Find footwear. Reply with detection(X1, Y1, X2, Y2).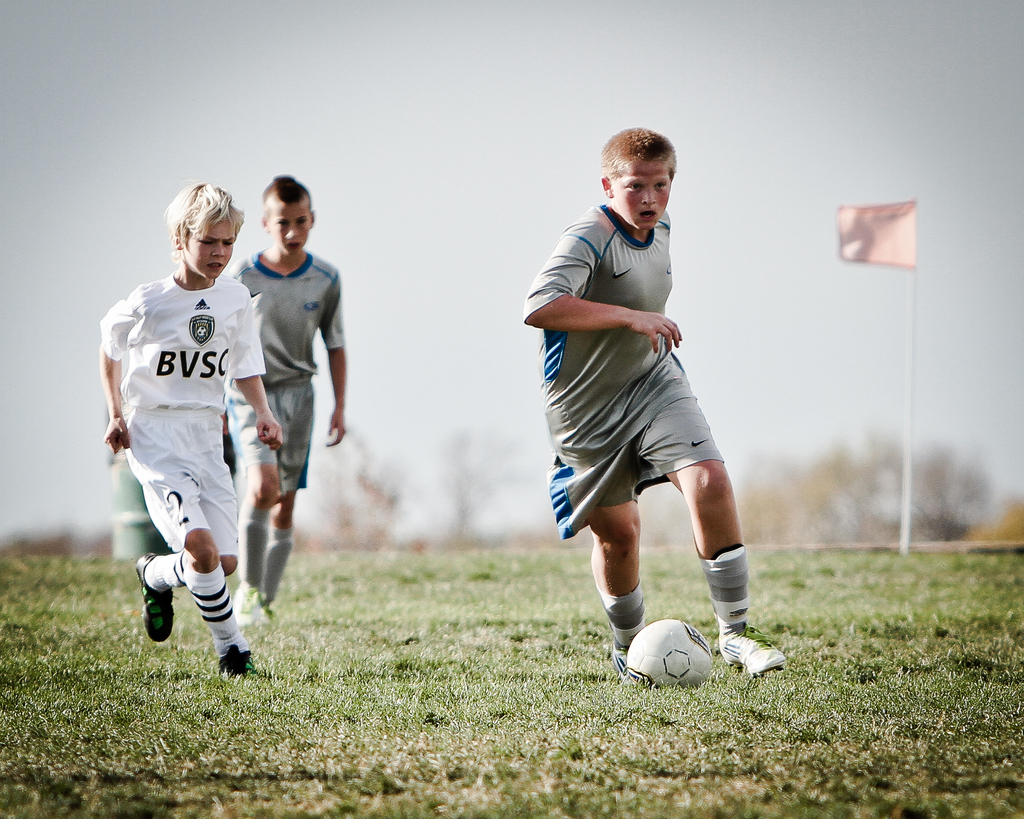
detection(604, 645, 628, 685).
